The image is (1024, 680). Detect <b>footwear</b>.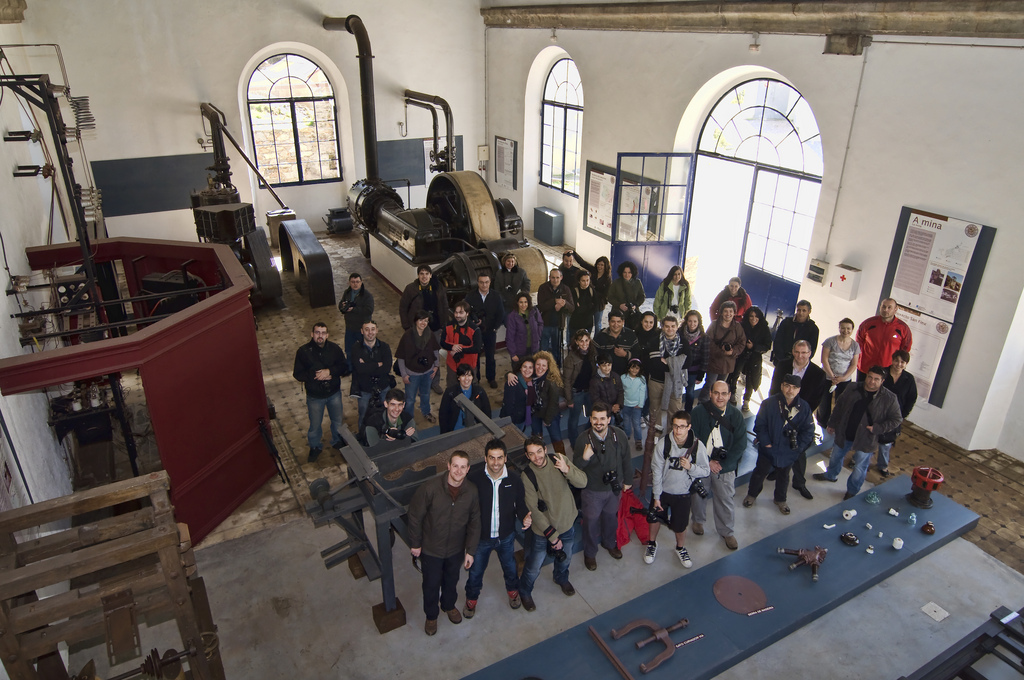
Detection: x1=717 y1=535 x2=737 y2=551.
